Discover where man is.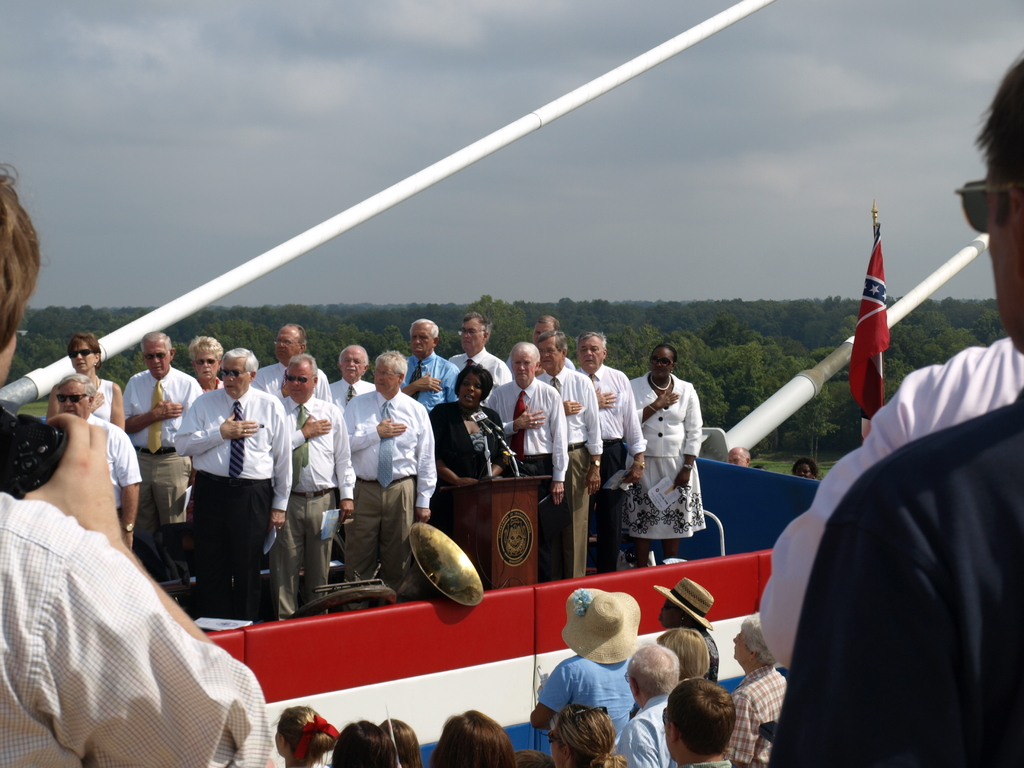
Discovered at bbox=(663, 675, 739, 767).
